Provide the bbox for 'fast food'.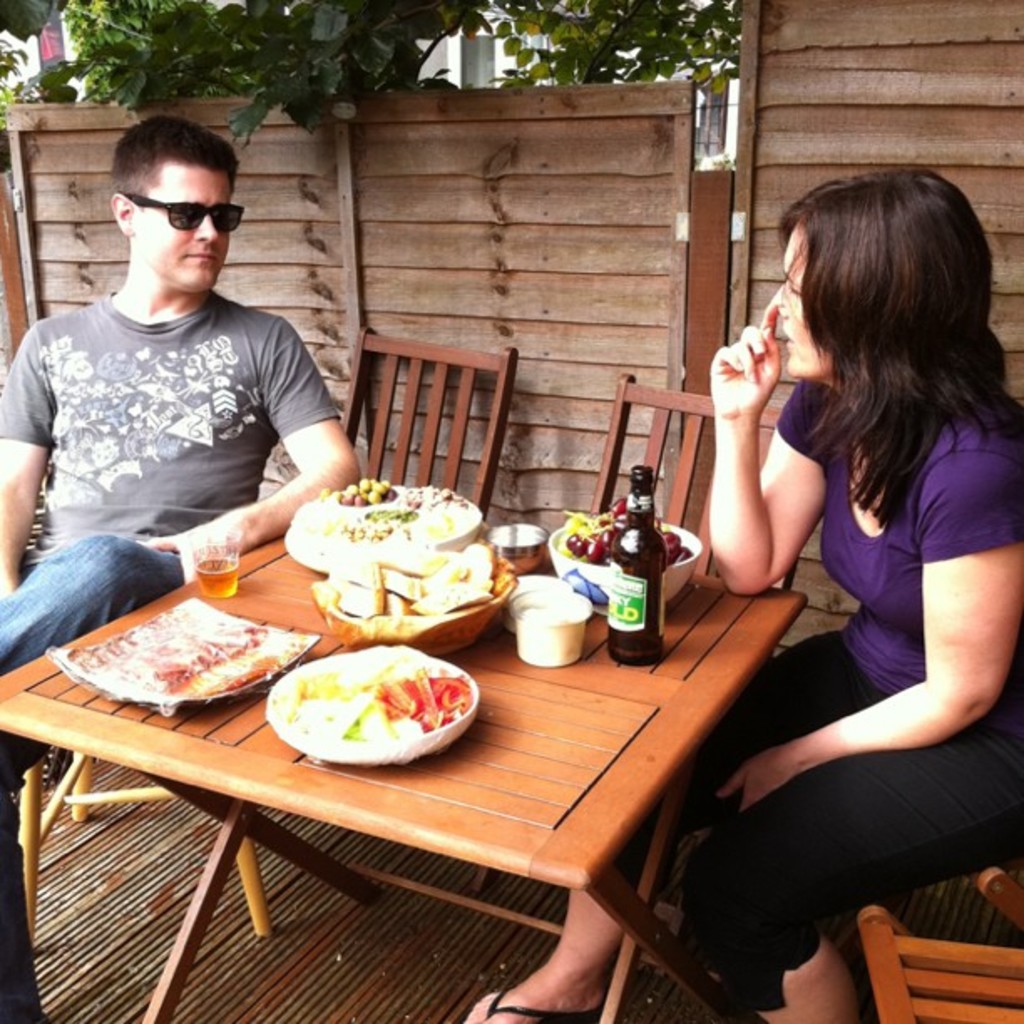
254,649,482,773.
